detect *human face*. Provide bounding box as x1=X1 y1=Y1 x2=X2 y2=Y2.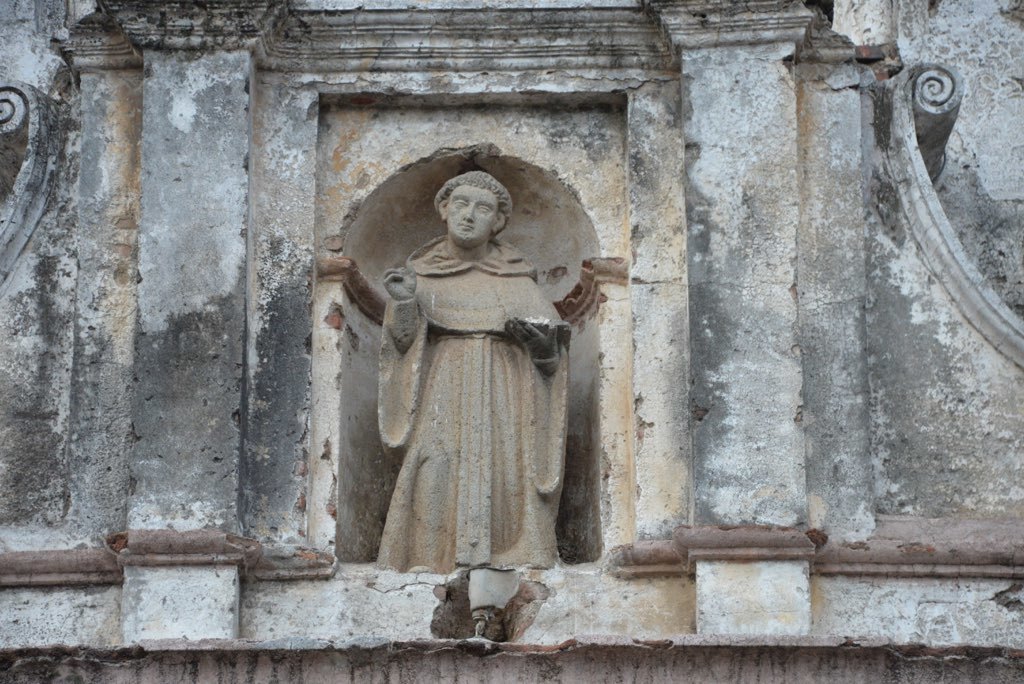
x1=446 y1=187 x2=499 y2=244.
